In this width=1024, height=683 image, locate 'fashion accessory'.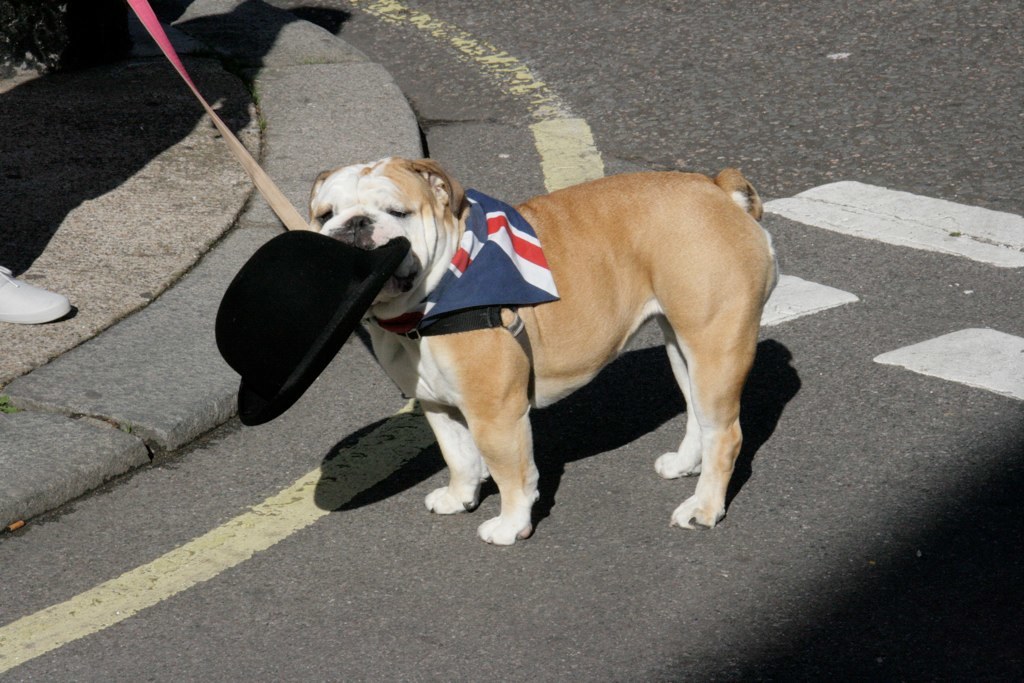
Bounding box: bbox=[0, 262, 70, 326].
